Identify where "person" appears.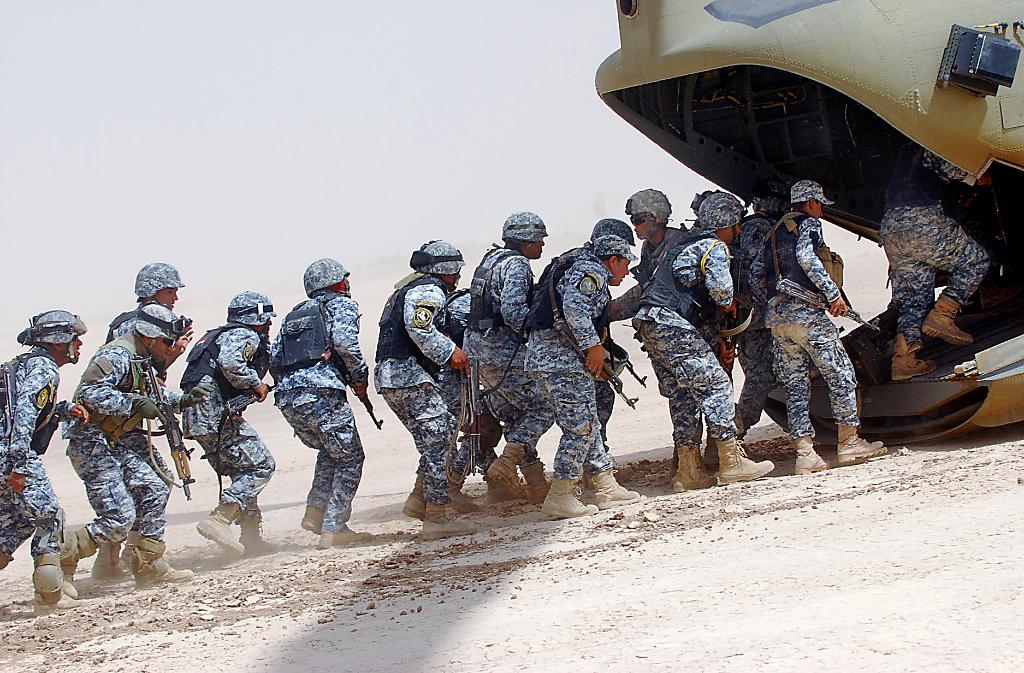
Appears at 231,232,373,552.
